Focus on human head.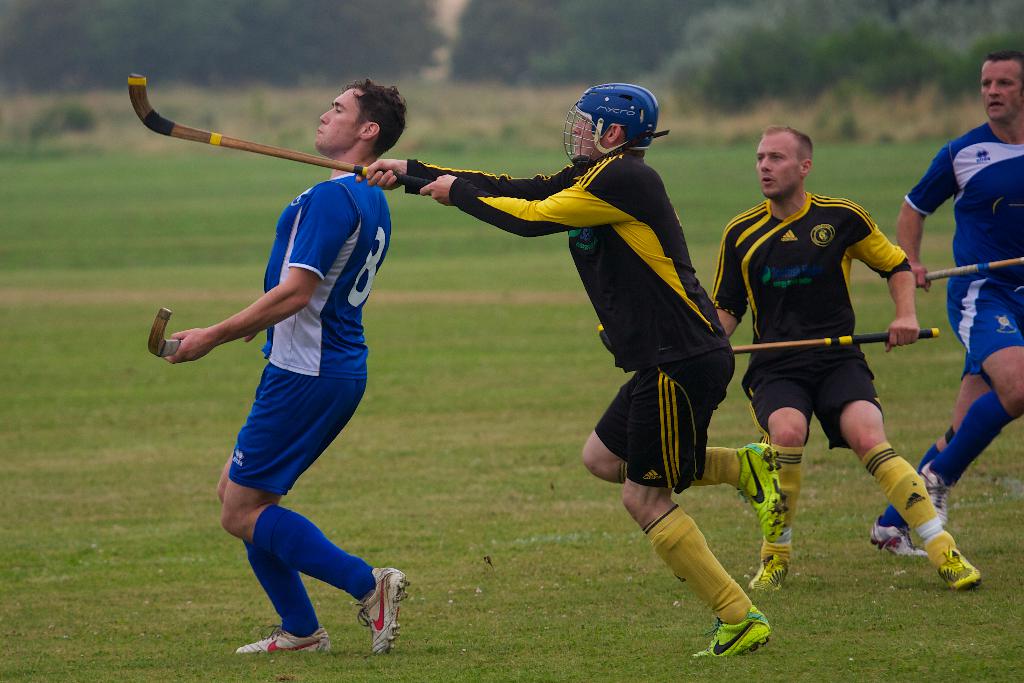
Focused at box(312, 79, 406, 157).
